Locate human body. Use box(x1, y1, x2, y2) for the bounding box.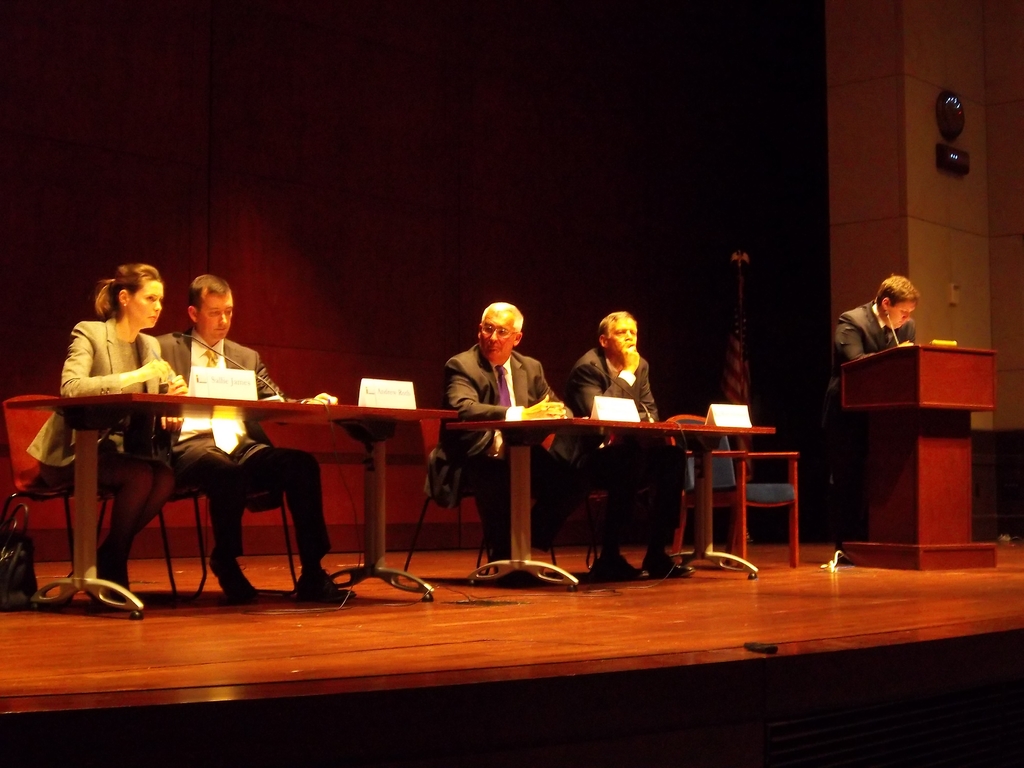
box(573, 301, 659, 424).
